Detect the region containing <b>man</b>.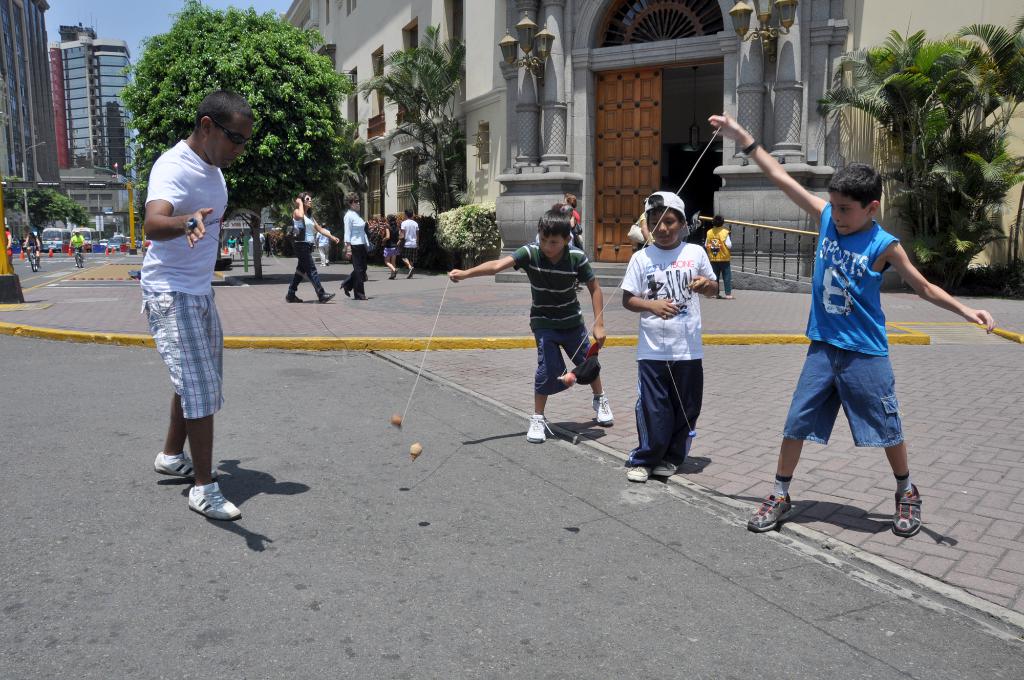
399, 209, 419, 282.
